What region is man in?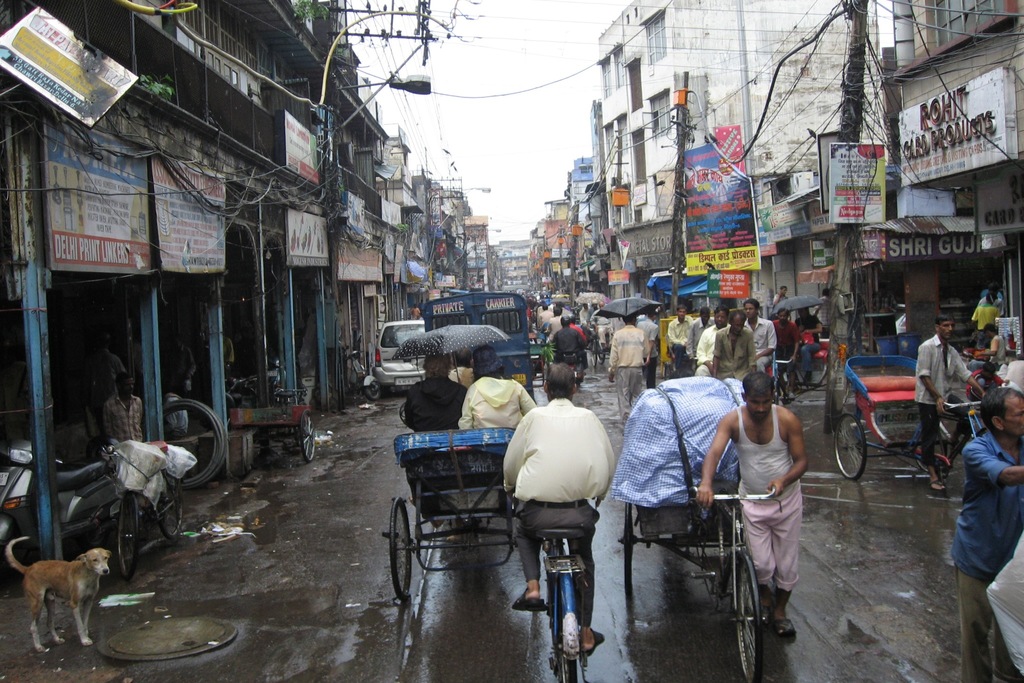
box(796, 309, 832, 369).
